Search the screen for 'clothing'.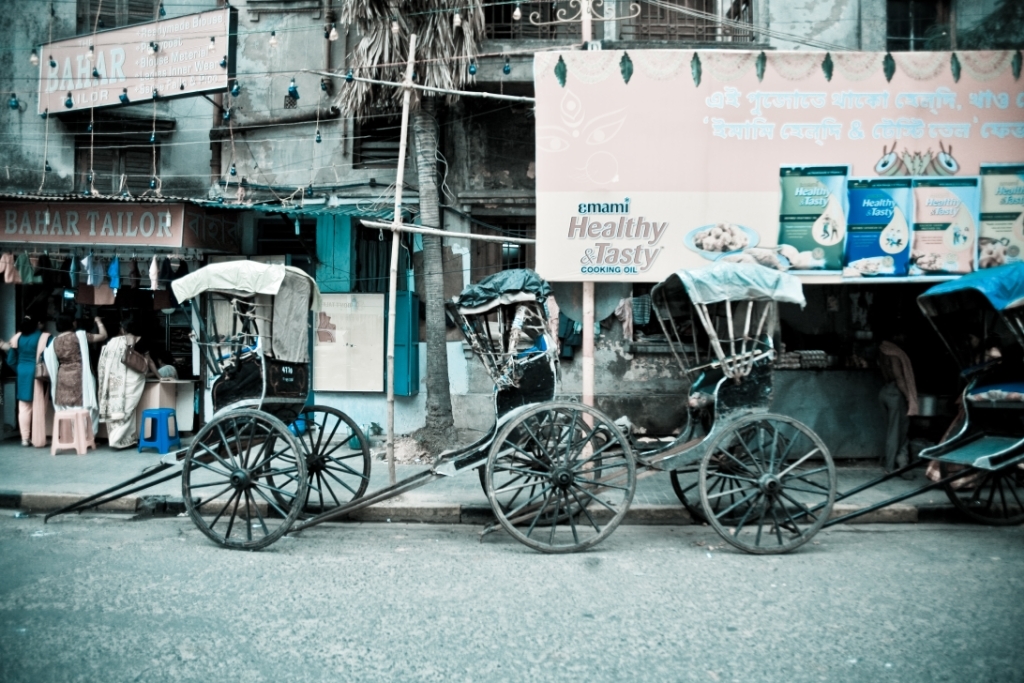
Found at [left=90, top=339, right=146, bottom=450].
